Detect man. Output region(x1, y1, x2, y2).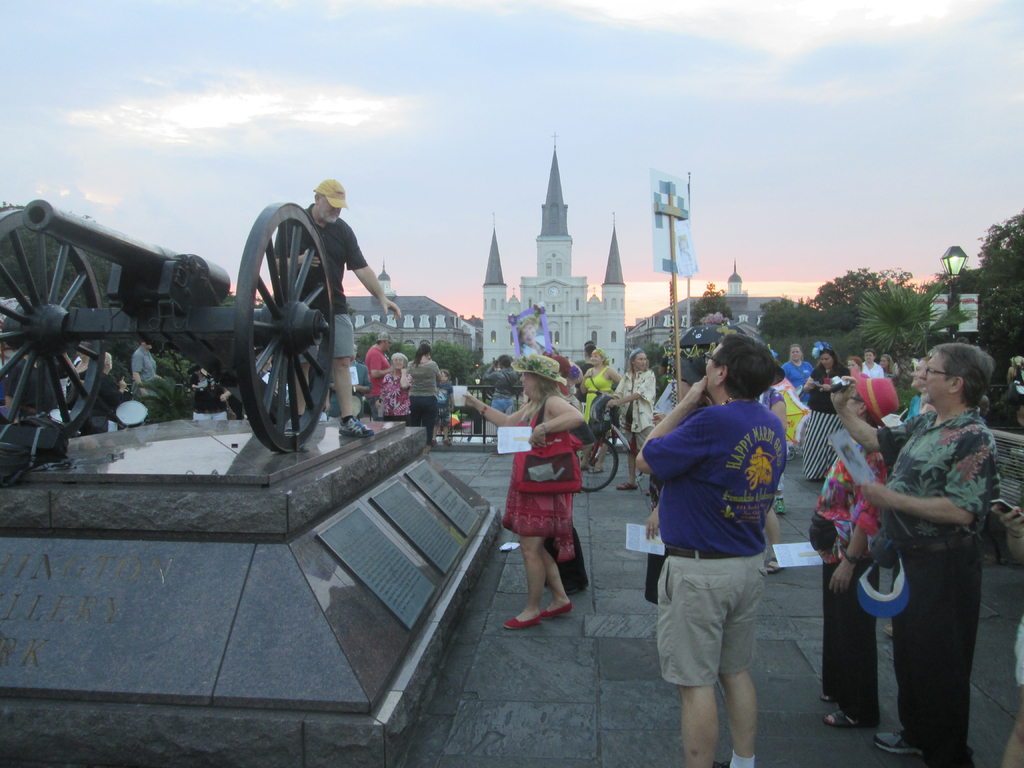
region(636, 326, 812, 767).
